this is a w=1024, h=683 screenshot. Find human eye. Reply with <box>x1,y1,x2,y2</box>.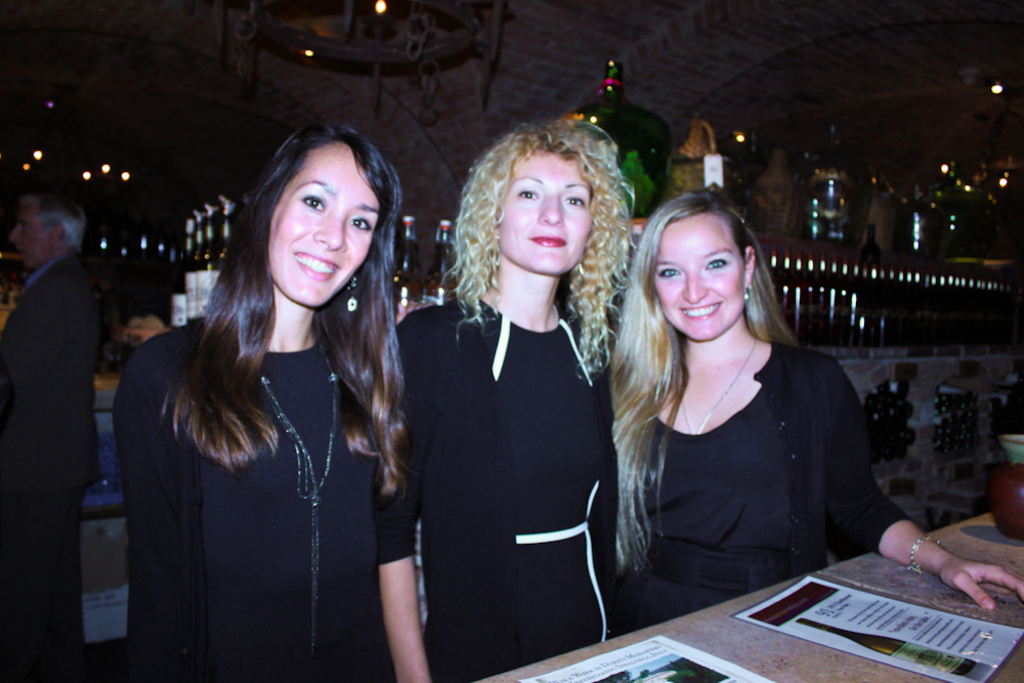
<box>303,193,327,211</box>.
